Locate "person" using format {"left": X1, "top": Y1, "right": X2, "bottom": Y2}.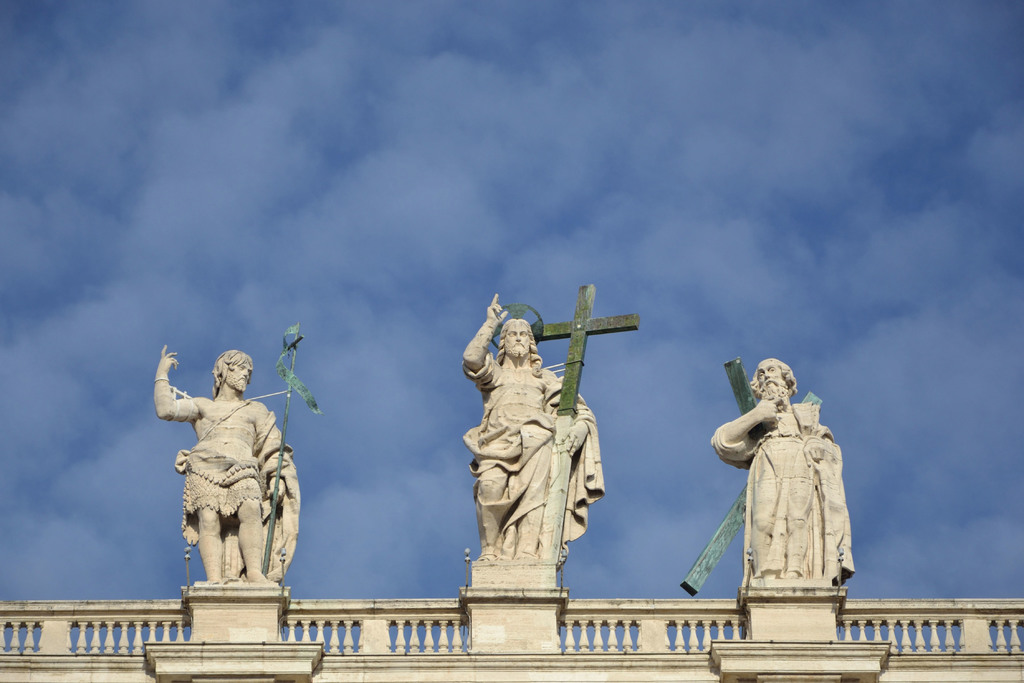
{"left": 710, "top": 343, "right": 860, "bottom": 589}.
